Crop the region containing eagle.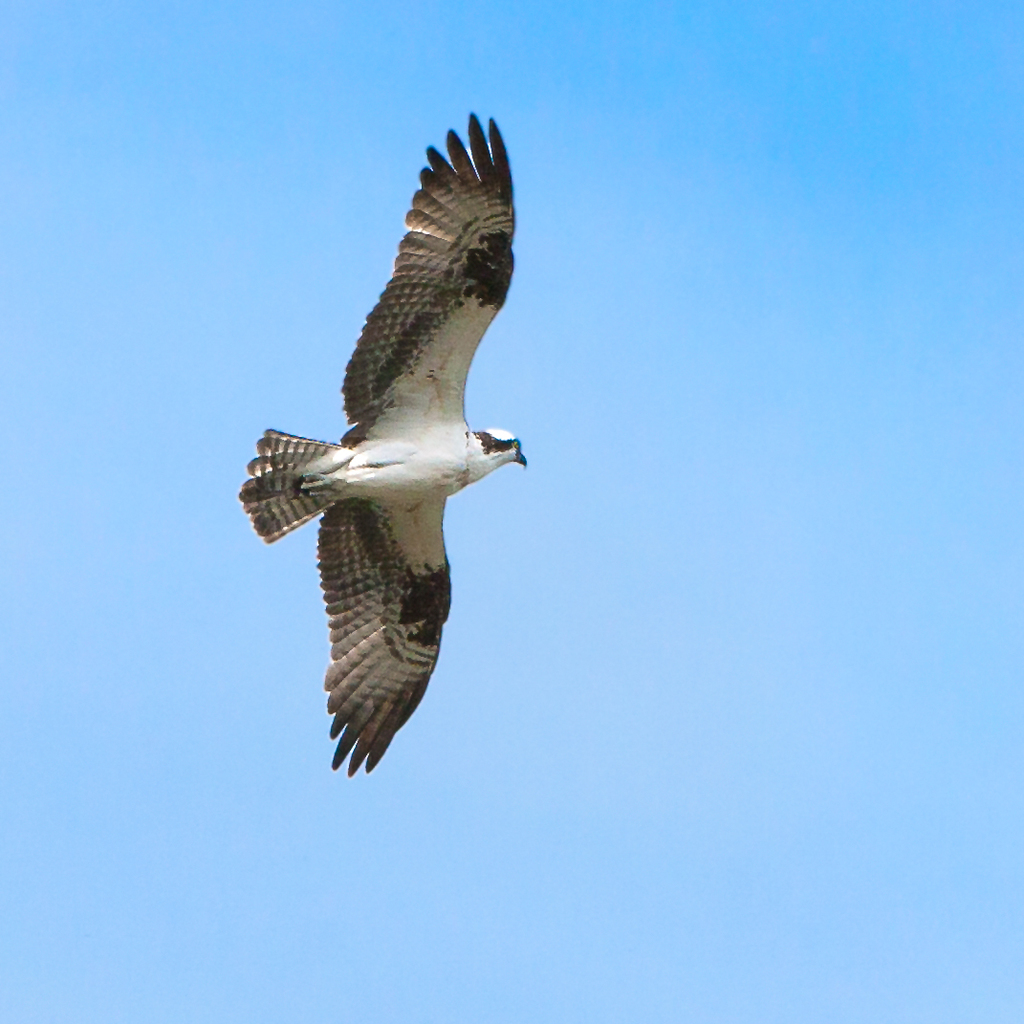
Crop region: x1=228, y1=114, x2=531, y2=781.
